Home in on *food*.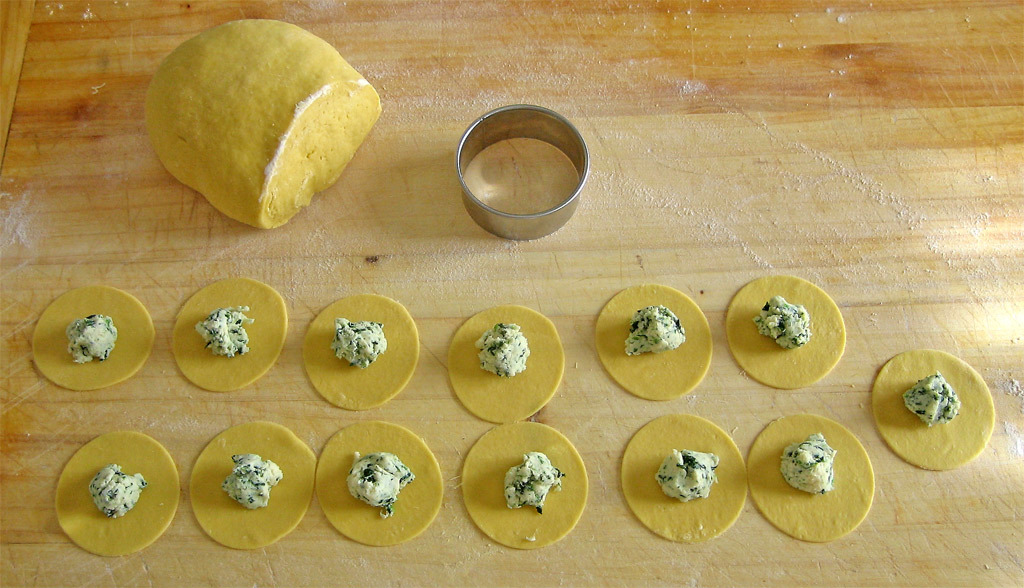
Homed in at [left=297, top=290, right=418, bottom=407].
